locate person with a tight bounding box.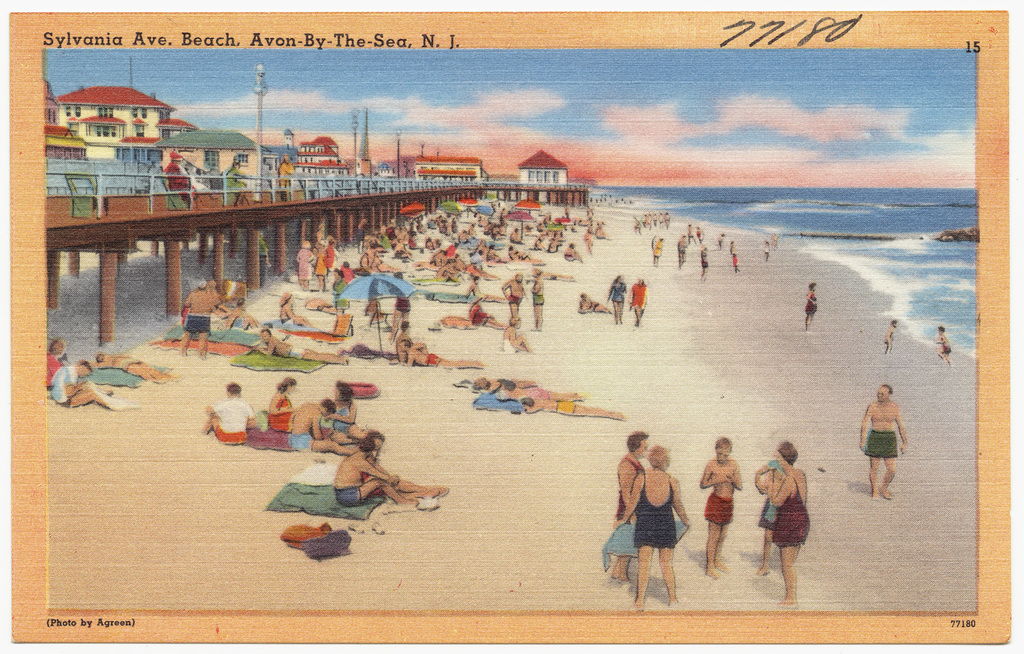
[296, 239, 321, 287].
